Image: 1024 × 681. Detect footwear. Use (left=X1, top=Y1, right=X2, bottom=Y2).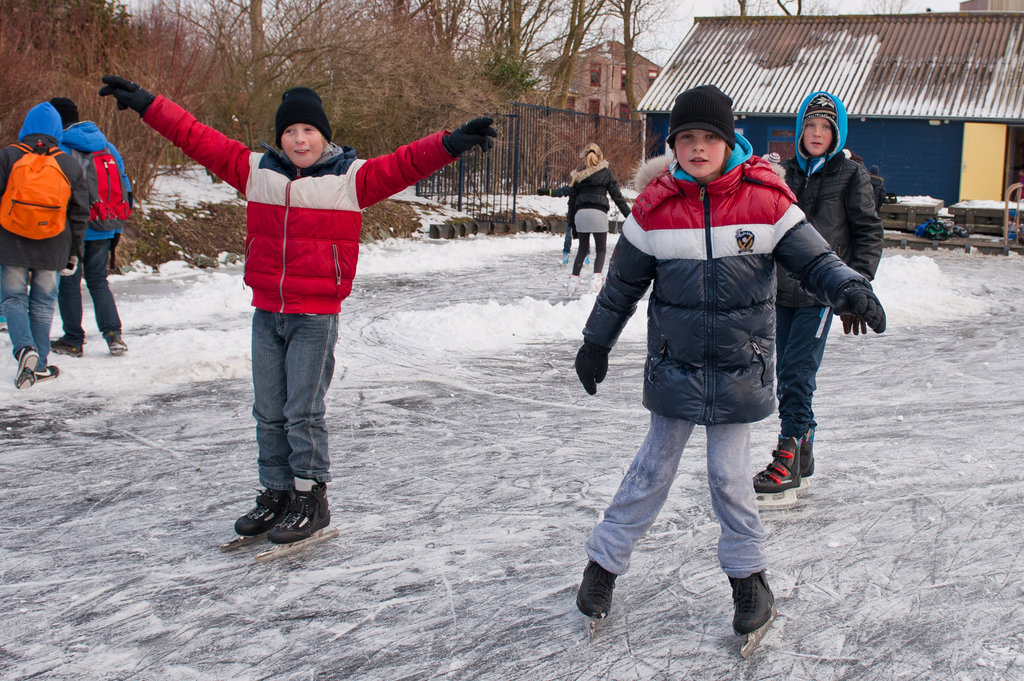
(left=240, top=486, right=292, bottom=532).
